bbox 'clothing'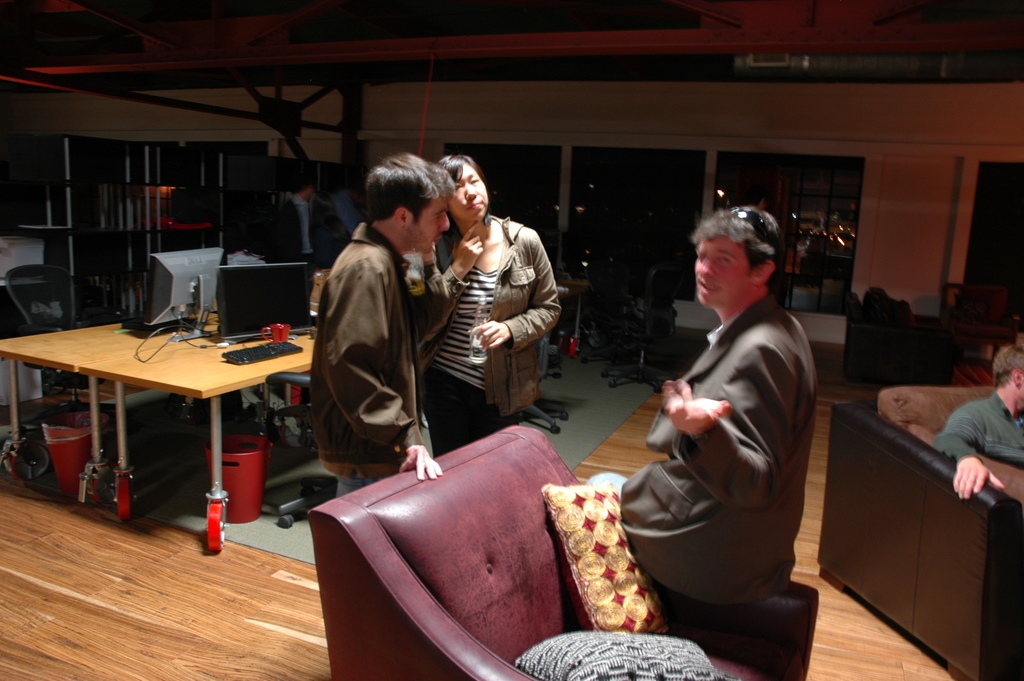
bbox=(431, 361, 516, 463)
